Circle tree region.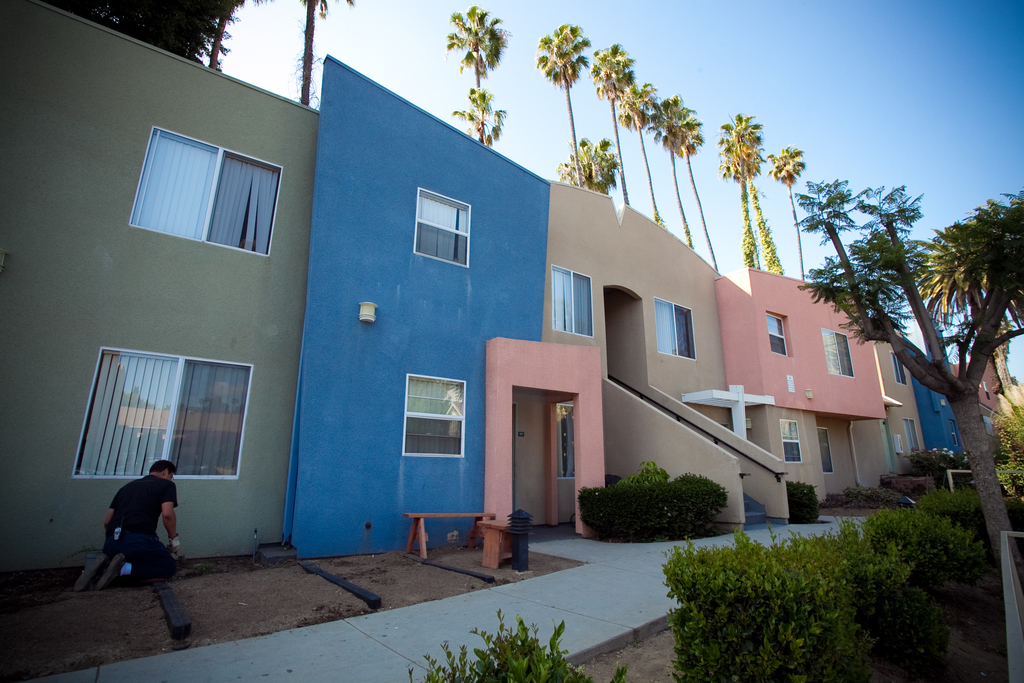
Region: [720, 115, 767, 266].
